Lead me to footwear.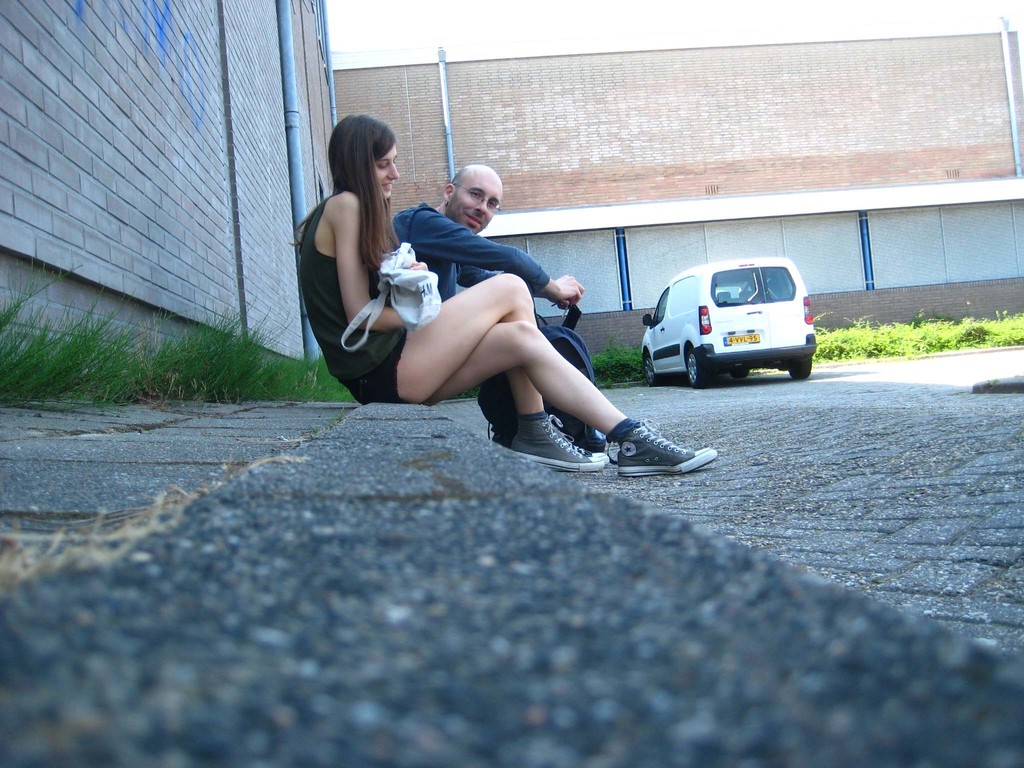
Lead to left=555, top=427, right=608, bottom=461.
